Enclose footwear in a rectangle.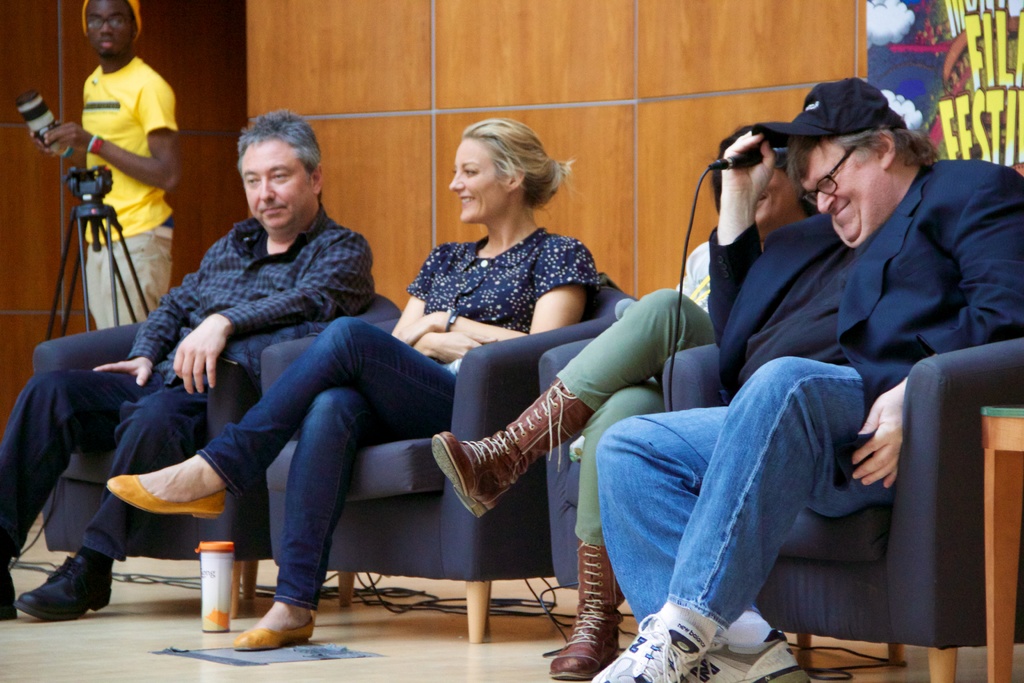
region(677, 628, 810, 682).
